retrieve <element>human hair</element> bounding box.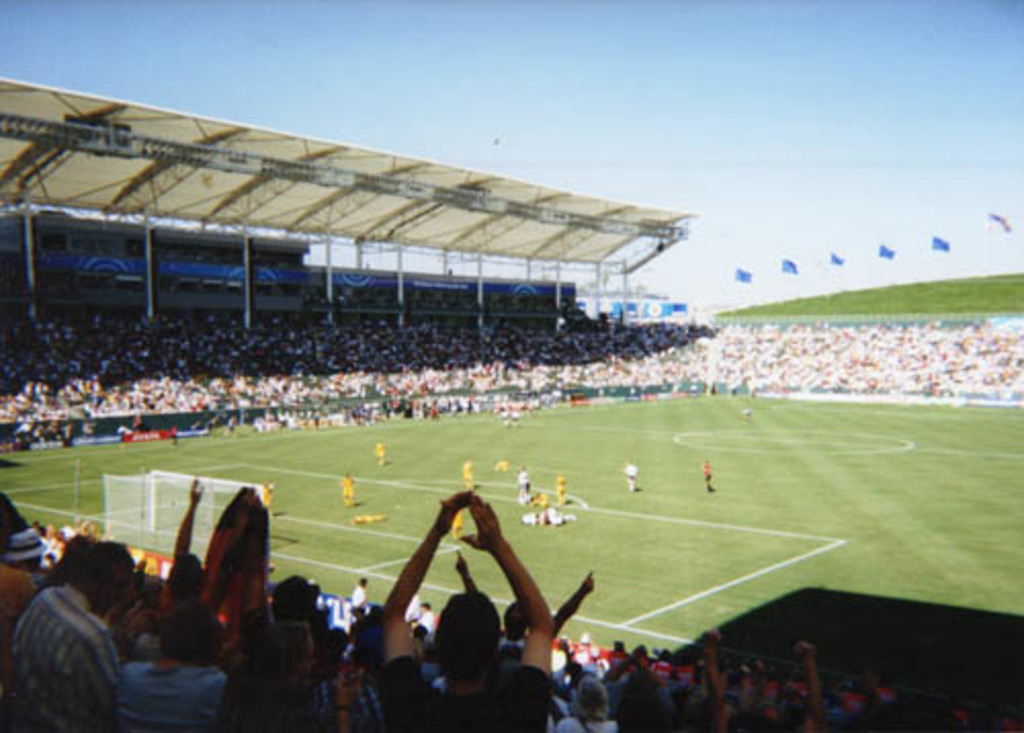
Bounding box: {"x1": 616, "y1": 665, "x2": 672, "y2": 727}.
